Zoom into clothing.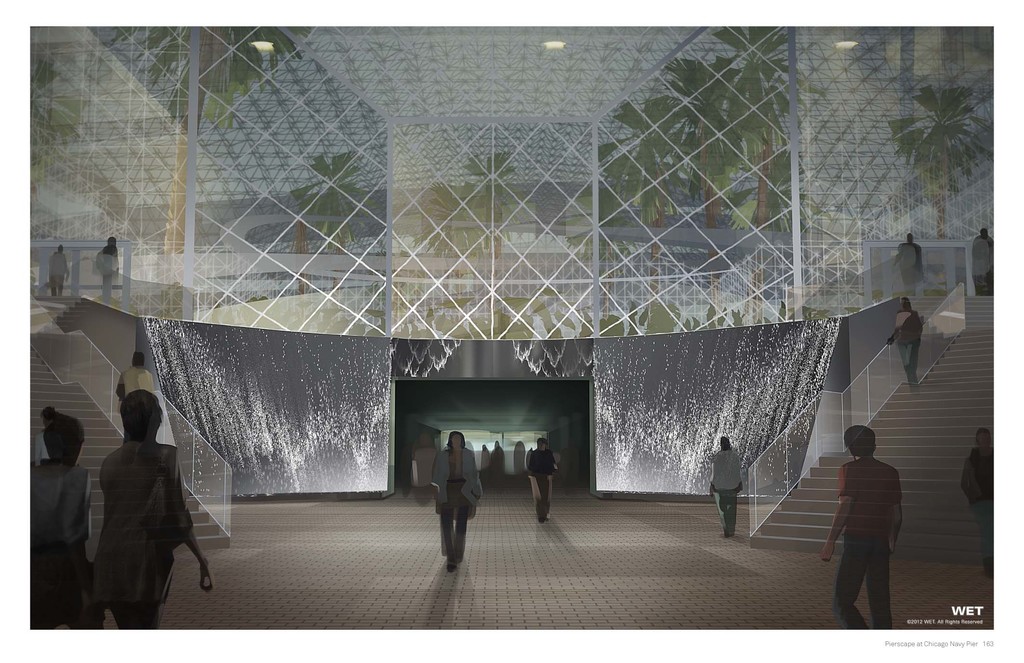
Zoom target: region(967, 236, 990, 283).
